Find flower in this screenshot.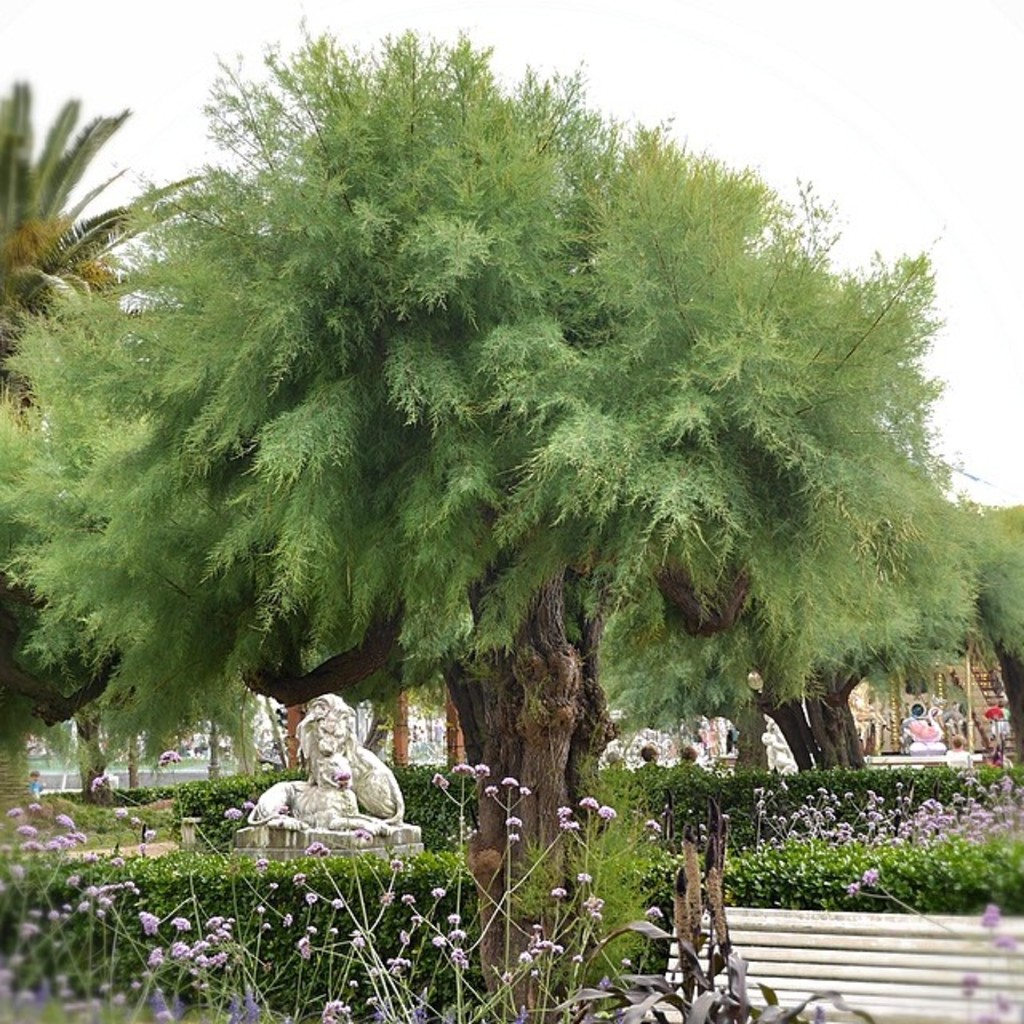
The bounding box for flower is (x1=976, y1=1011, x2=998, y2=1022).
